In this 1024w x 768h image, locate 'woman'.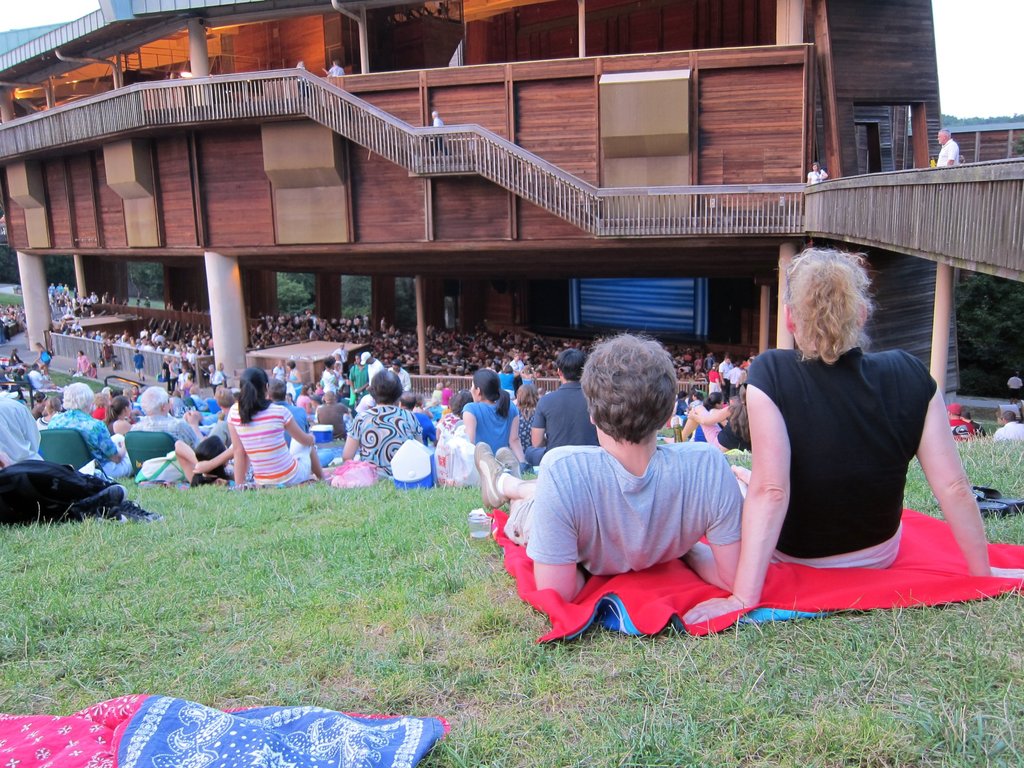
Bounding box: select_region(687, 383, 751, 454).
